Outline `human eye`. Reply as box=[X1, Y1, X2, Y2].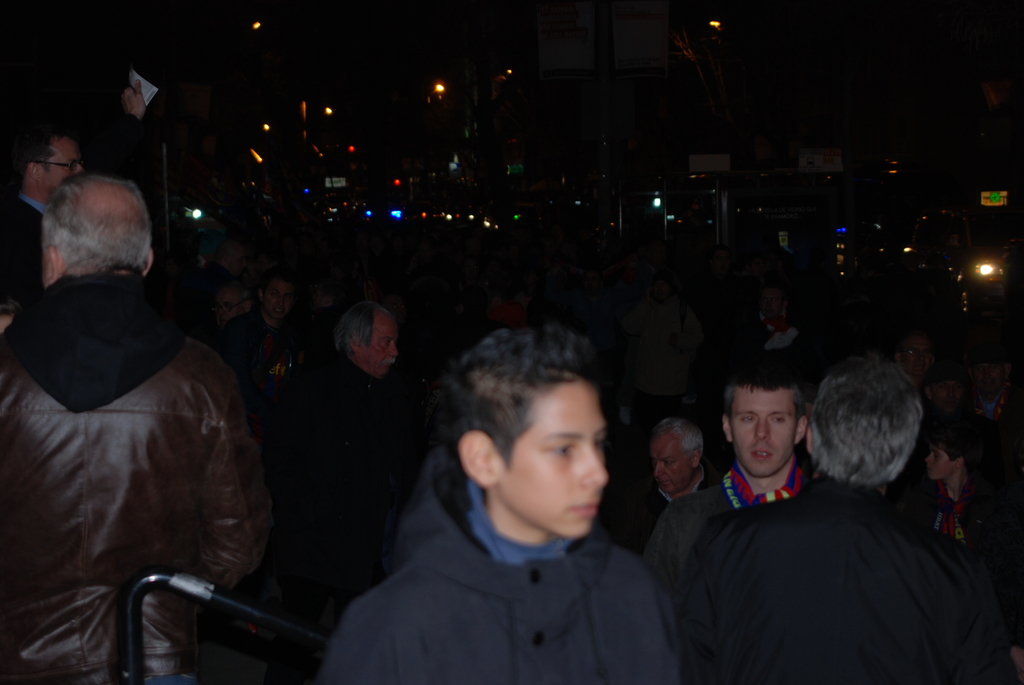
box=[772, 413, 786, 426].
